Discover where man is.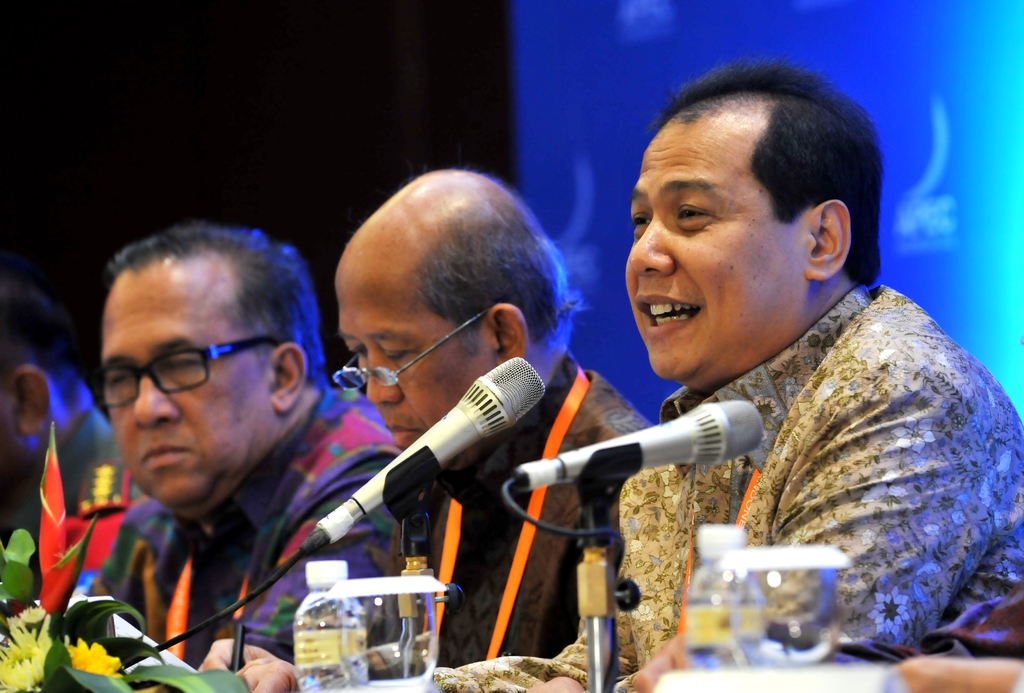
Discovered at <box>0,289,147,606</box>.
